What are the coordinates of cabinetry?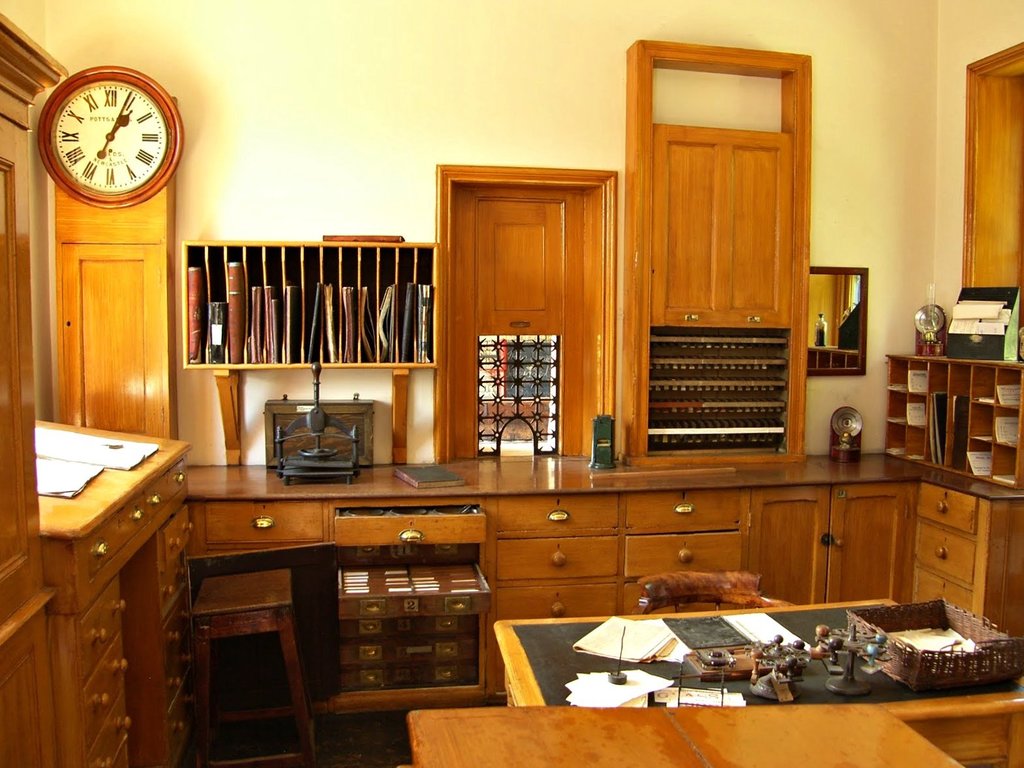
locate(333, 613, 487, 639).
